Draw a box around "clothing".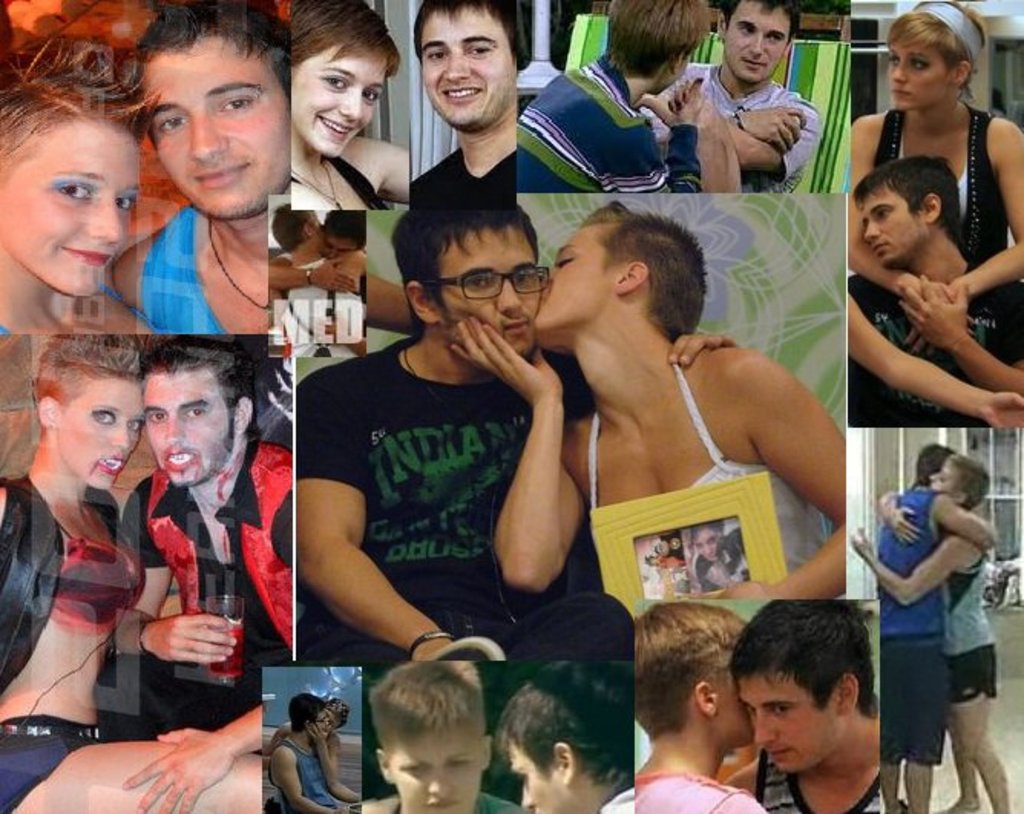
[left=0, top=468, right=139, bottom=811].
